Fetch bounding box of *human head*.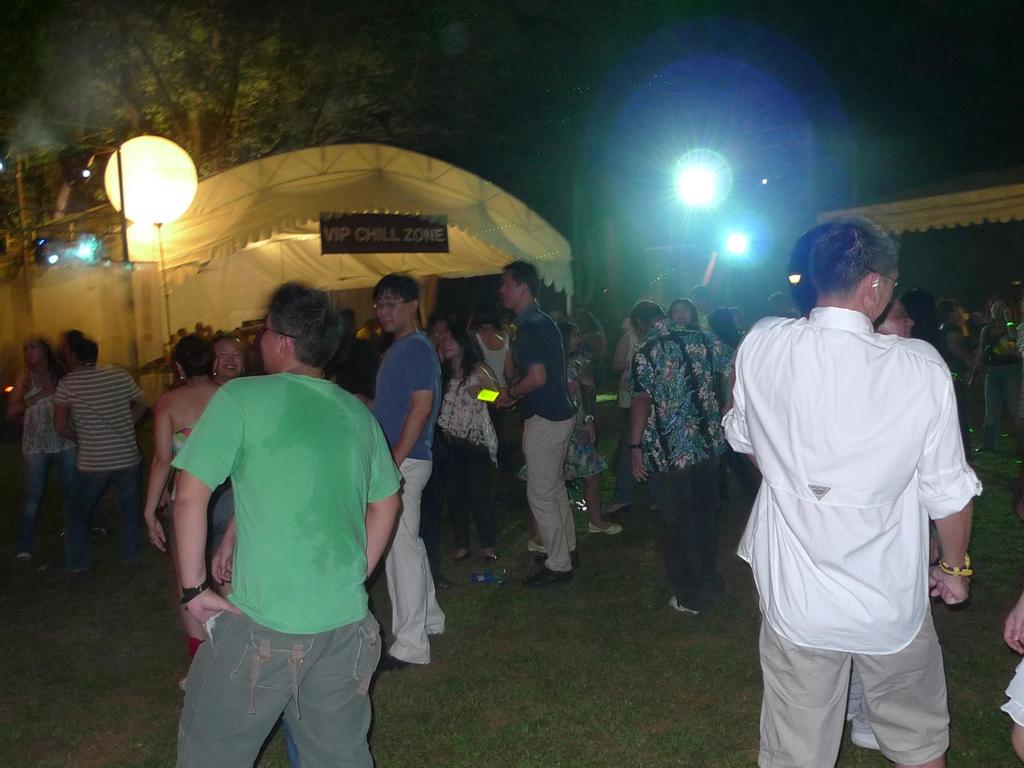
Bbox: crop(499, 260, 545, 309).
